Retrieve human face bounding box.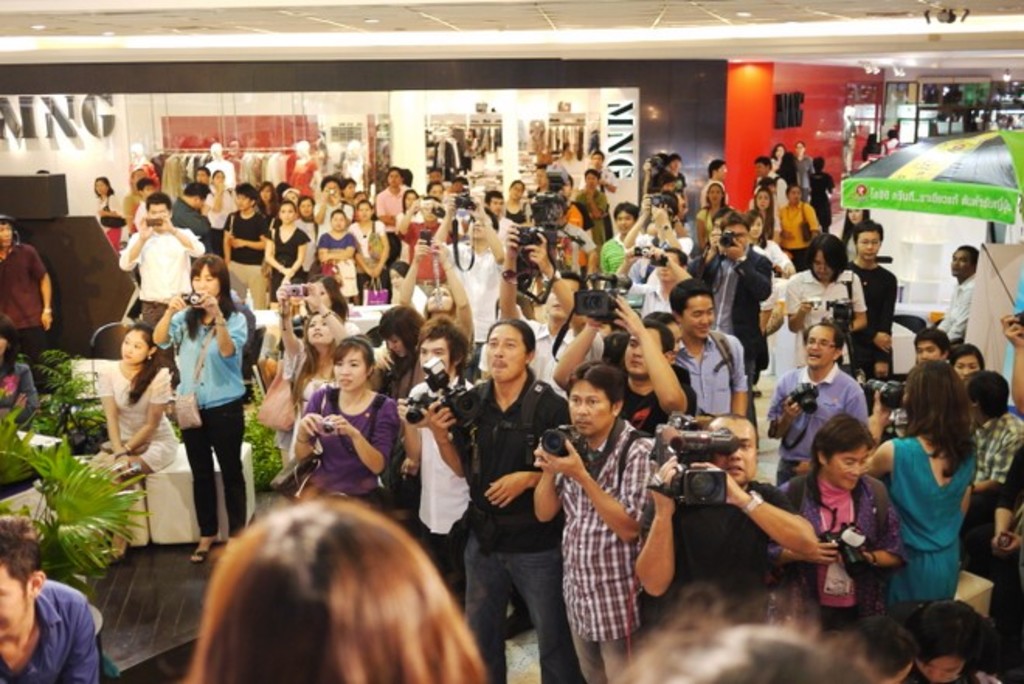
Bounding box: bbox=(711, 185, 723, 203).
